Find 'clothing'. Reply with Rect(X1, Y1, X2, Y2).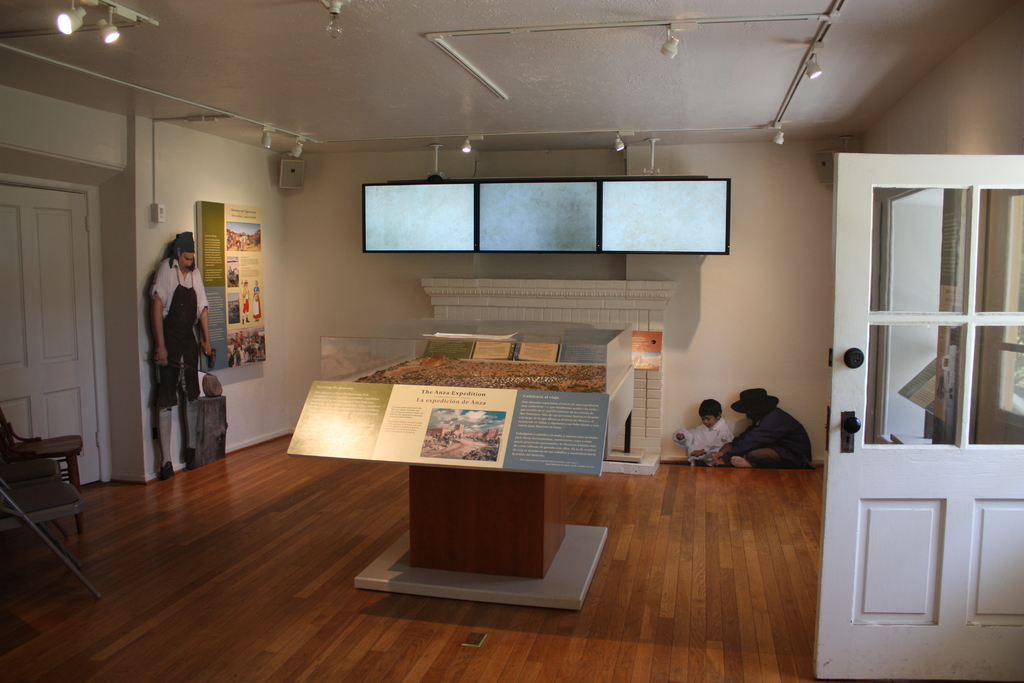
Rect(723, 404, 817, 469).
